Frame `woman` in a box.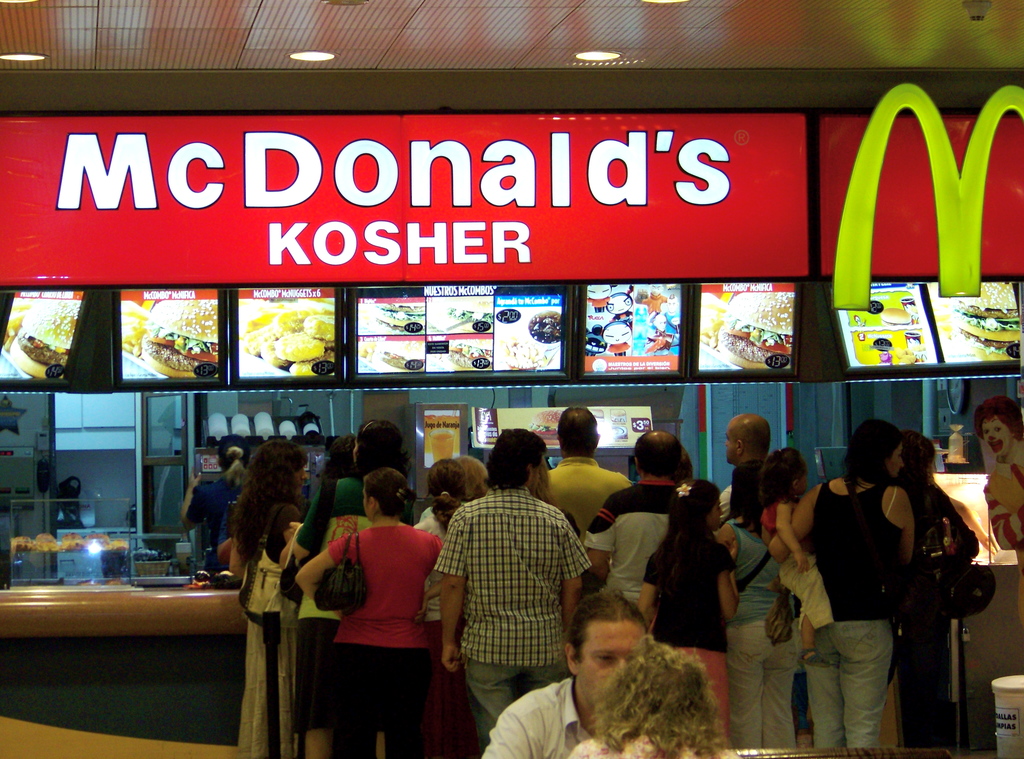
BBox(223, 437, 300, 758).
